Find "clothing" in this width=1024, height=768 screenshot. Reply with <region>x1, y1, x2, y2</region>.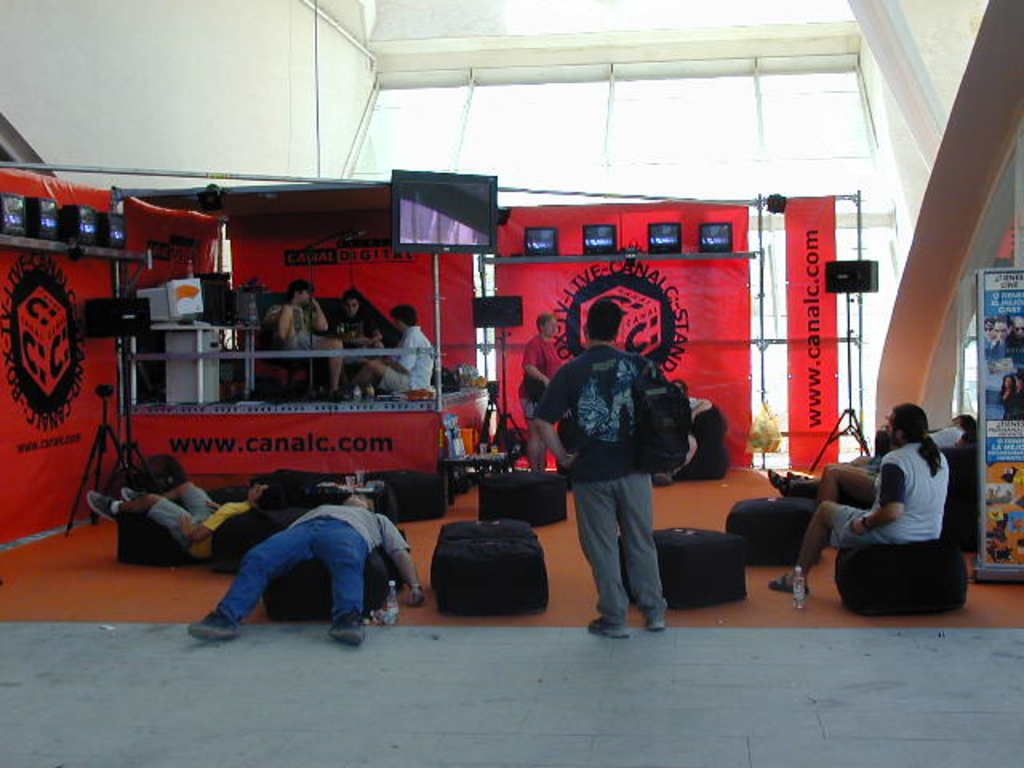
<region>374, 322, 440, 400</region>.
